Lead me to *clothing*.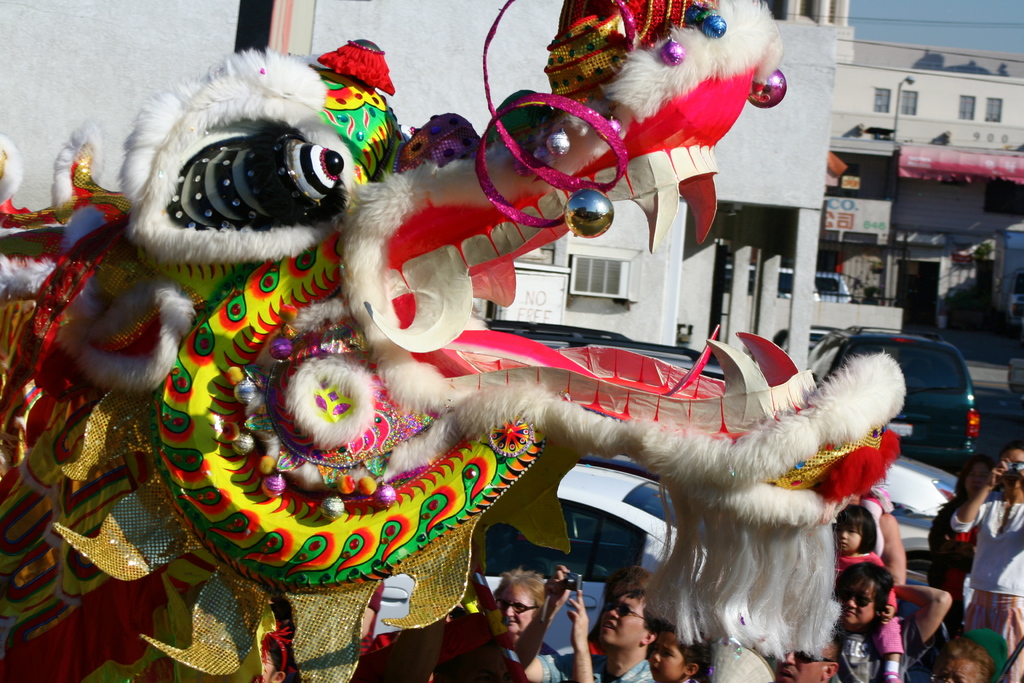
Lead to {"left": 837, "top": 548, "right": 904, "bottom": 656}.
